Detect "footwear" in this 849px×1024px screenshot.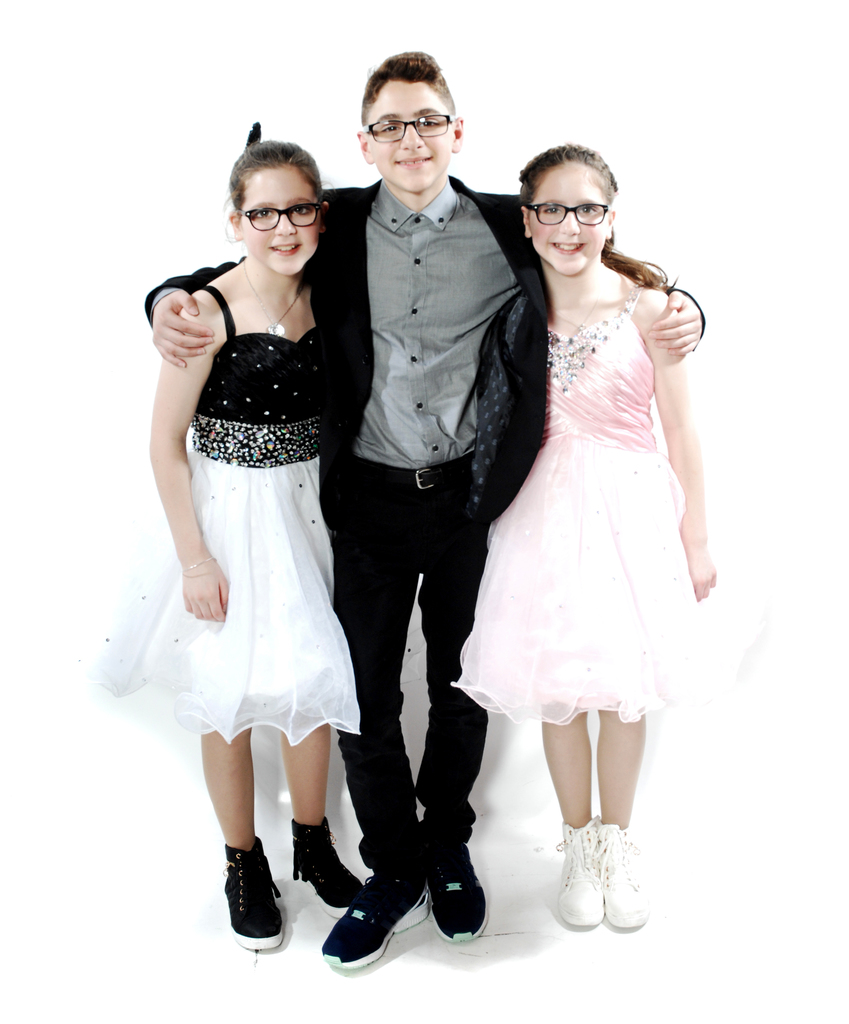
Detection: 556:812:645:928.
